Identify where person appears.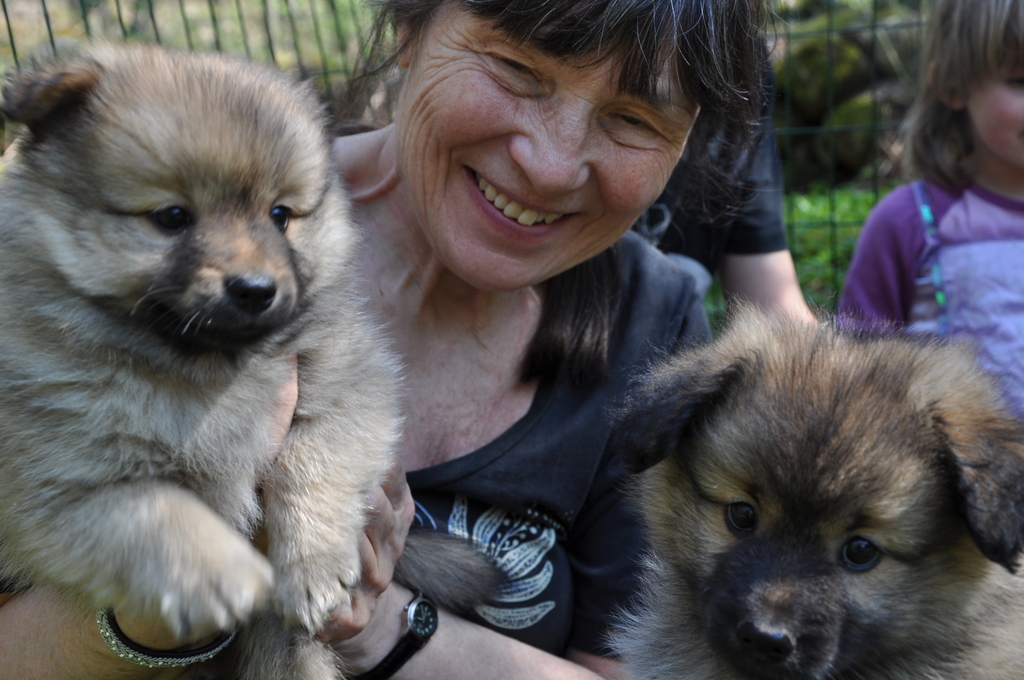
Appears at select_region(847, 0, 1023, 442).
